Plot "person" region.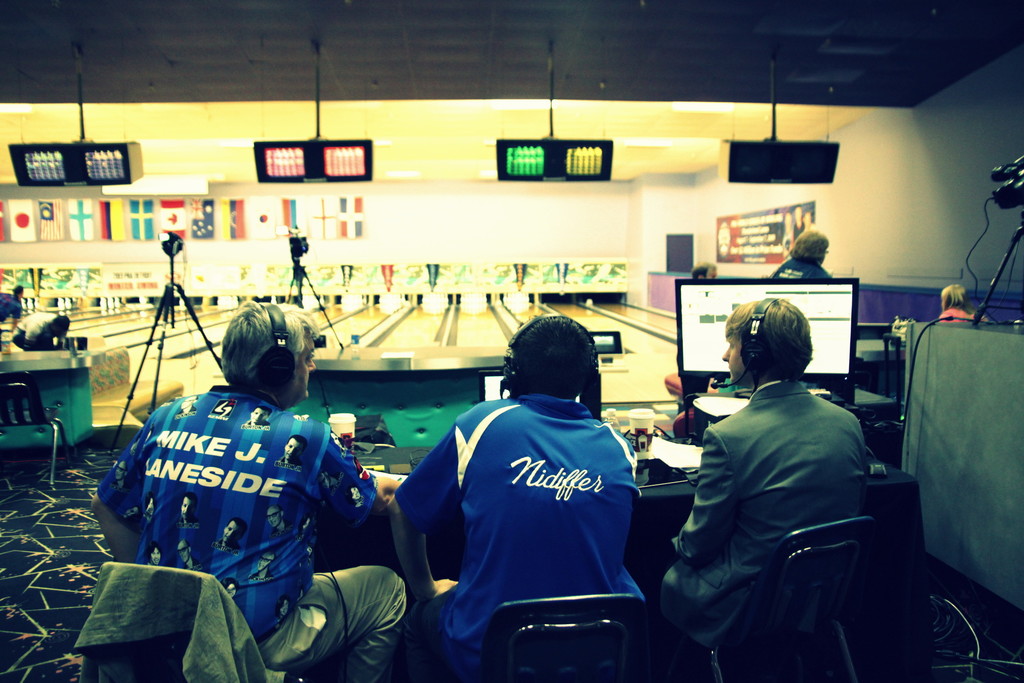
Plotted at (left=89, top=297, right=412, bottom=682).
